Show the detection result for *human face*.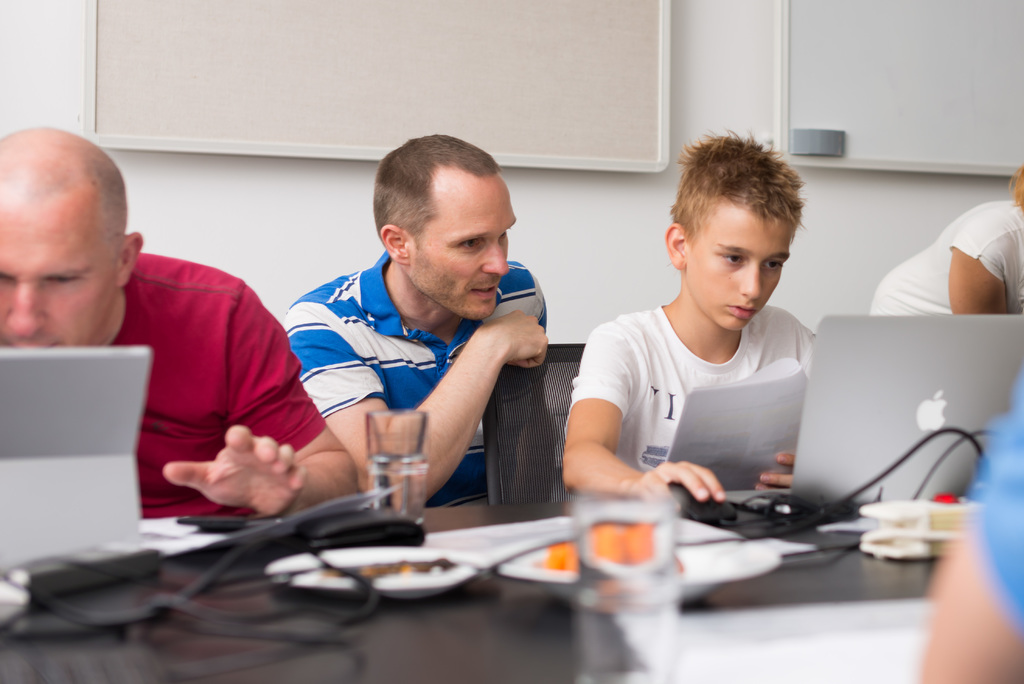
<box>687,211,797,334</box>.
